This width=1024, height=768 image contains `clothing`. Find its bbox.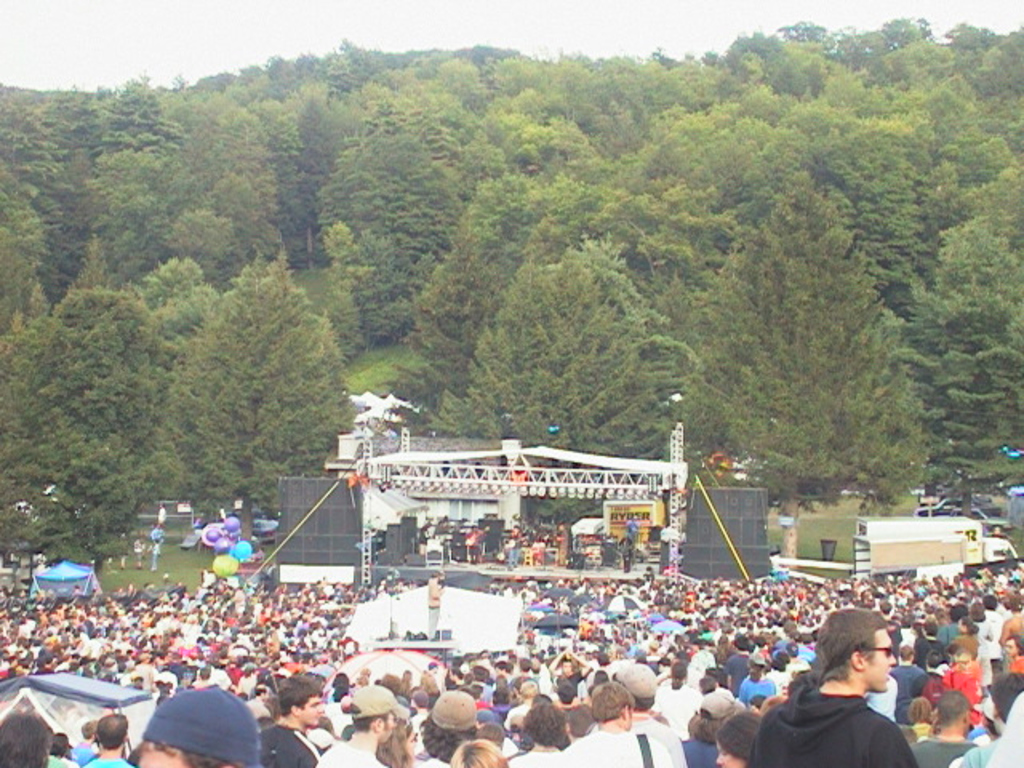
<bbox>502, 520, 523, 570</bbox>.
